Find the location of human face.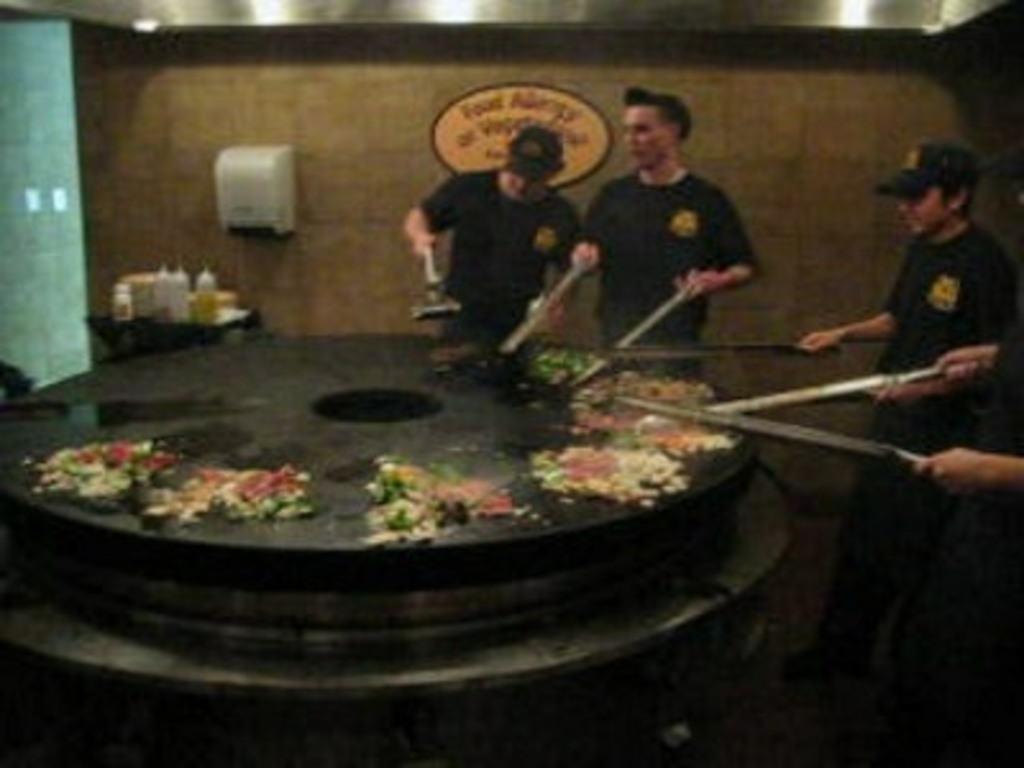
Location: [507, 177, 550, 184].
